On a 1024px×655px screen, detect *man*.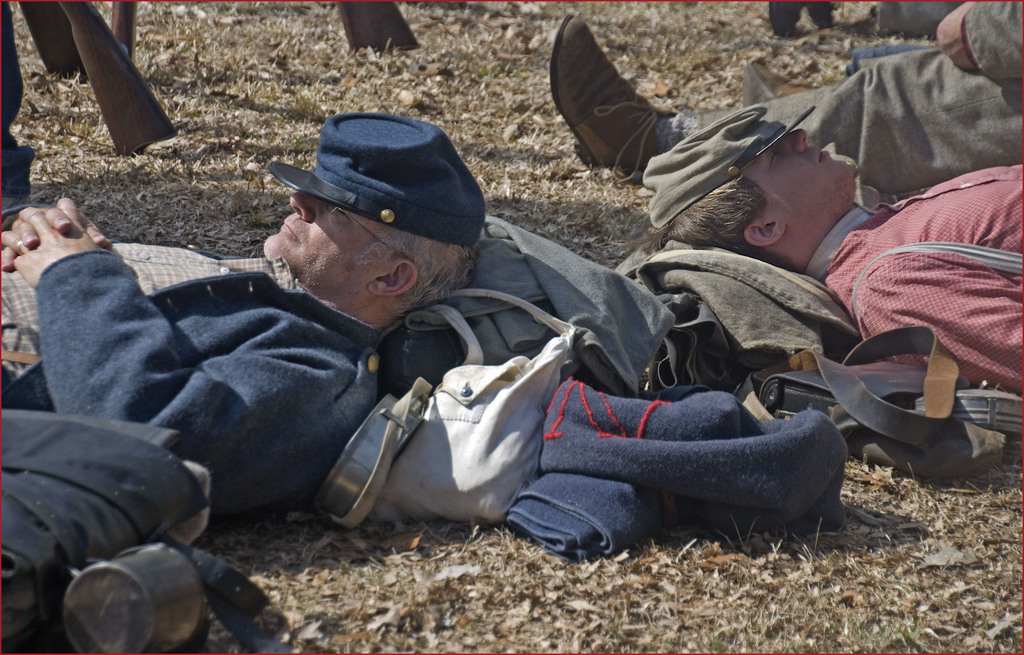
select_region(0, 116, 484, 523).
